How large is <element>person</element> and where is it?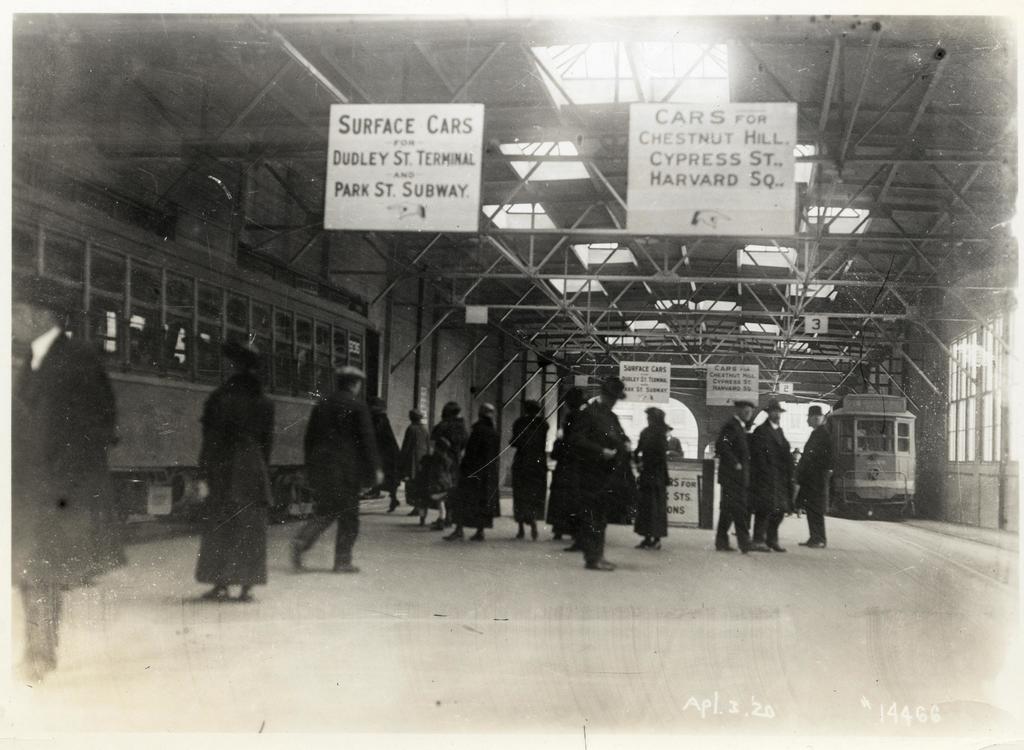
Bounding box: pyautogui.locateOnScreen(394, 401, 424, 529).
